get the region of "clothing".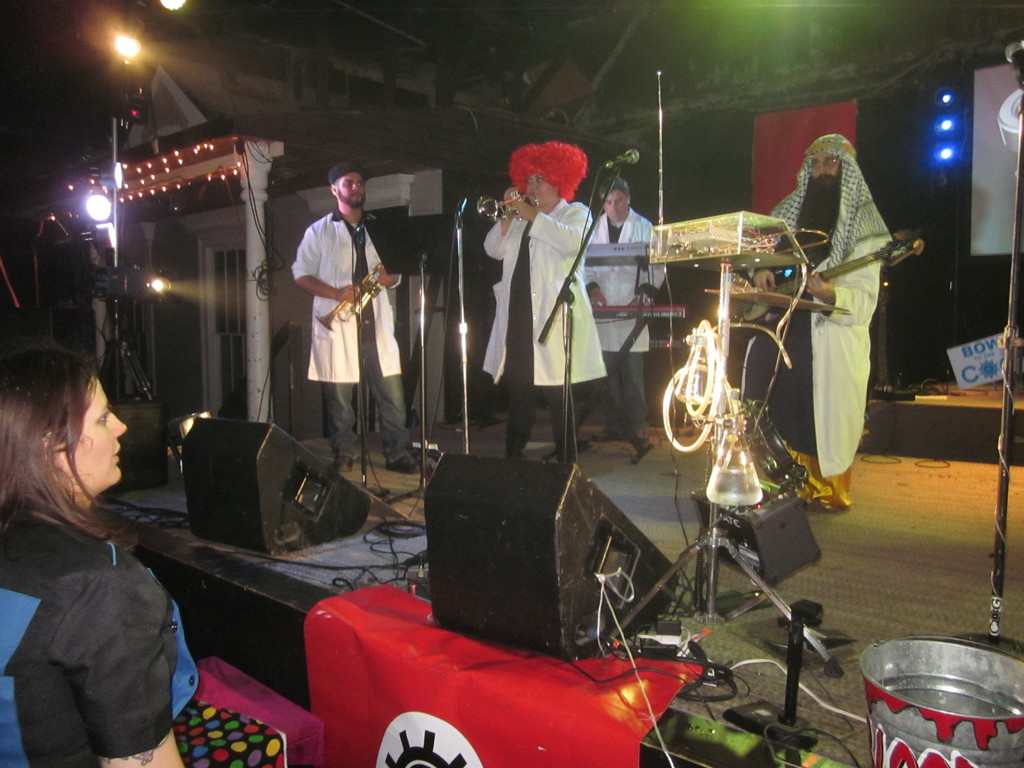
bbox=(583, 212, 650, 347).
